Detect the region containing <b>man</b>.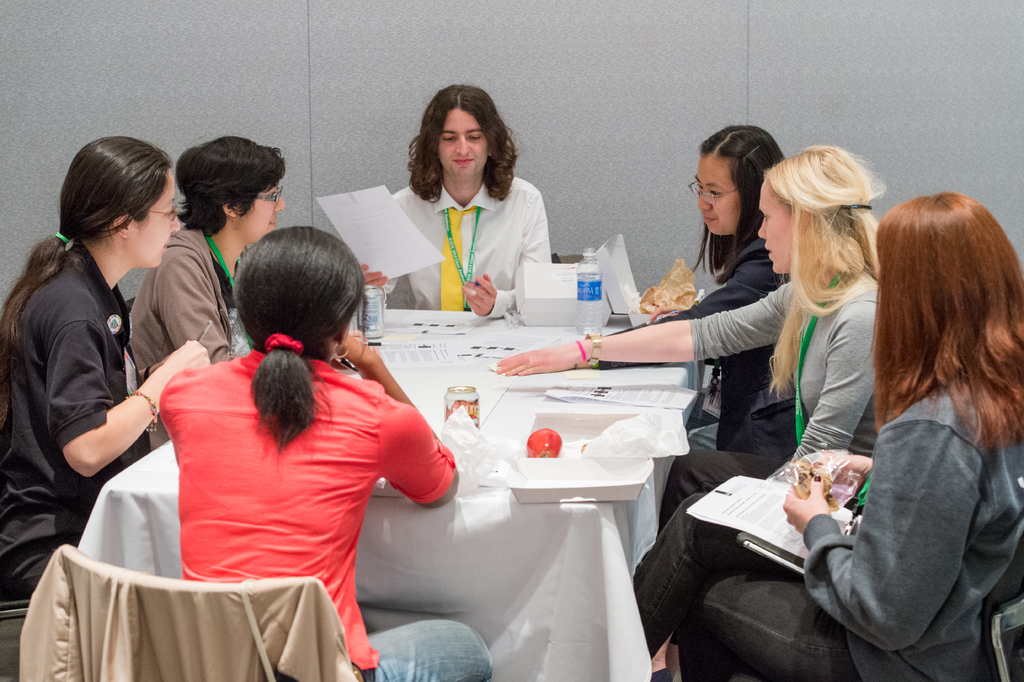
364:81:554:318.
